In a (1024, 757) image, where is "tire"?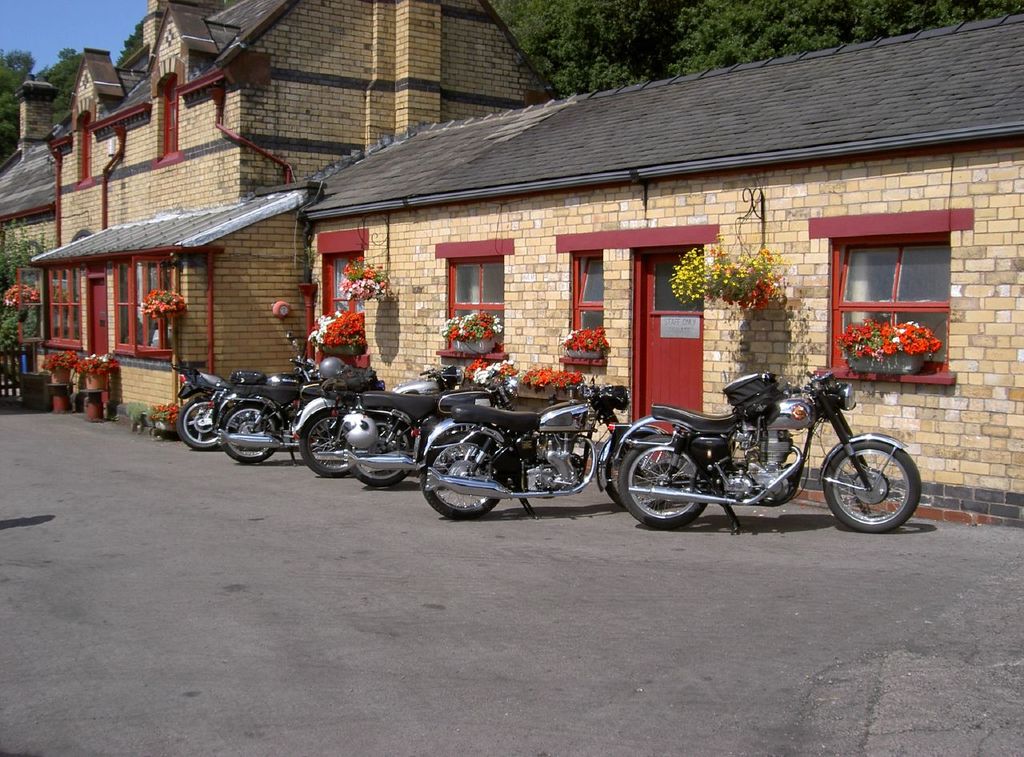
crop(820, 442, 923, 539).
